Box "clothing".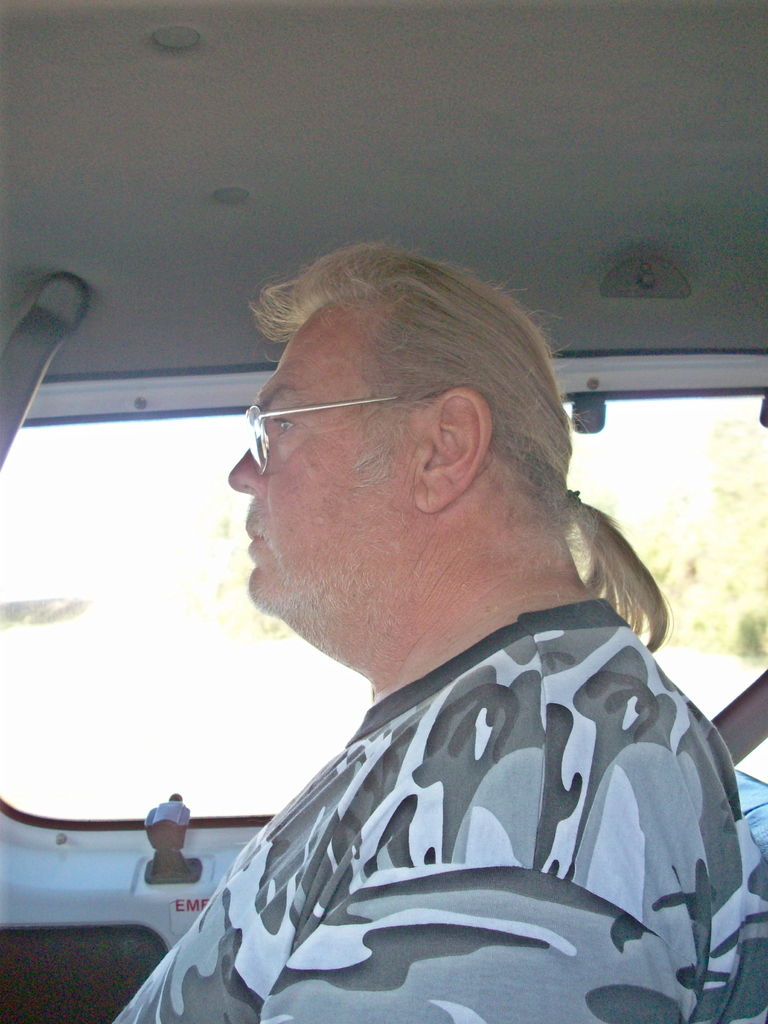
locate(113, 598, 767, 1023).
